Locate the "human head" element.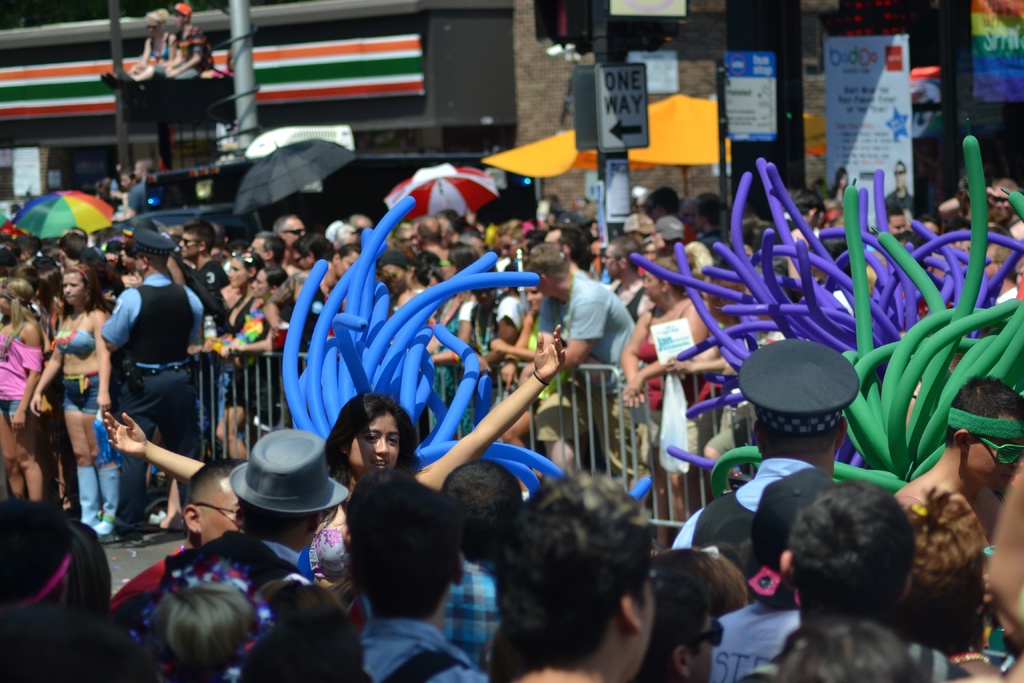
Element bbox: bbox(292, 236, 344, 268).
